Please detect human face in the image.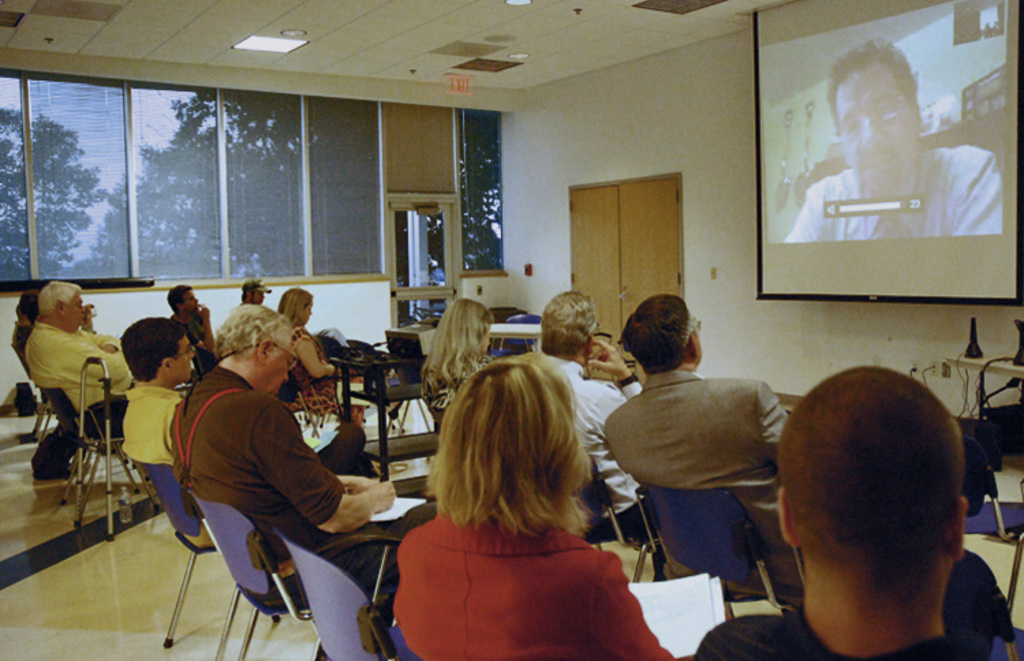
box=[254, 328, 295, 395].
